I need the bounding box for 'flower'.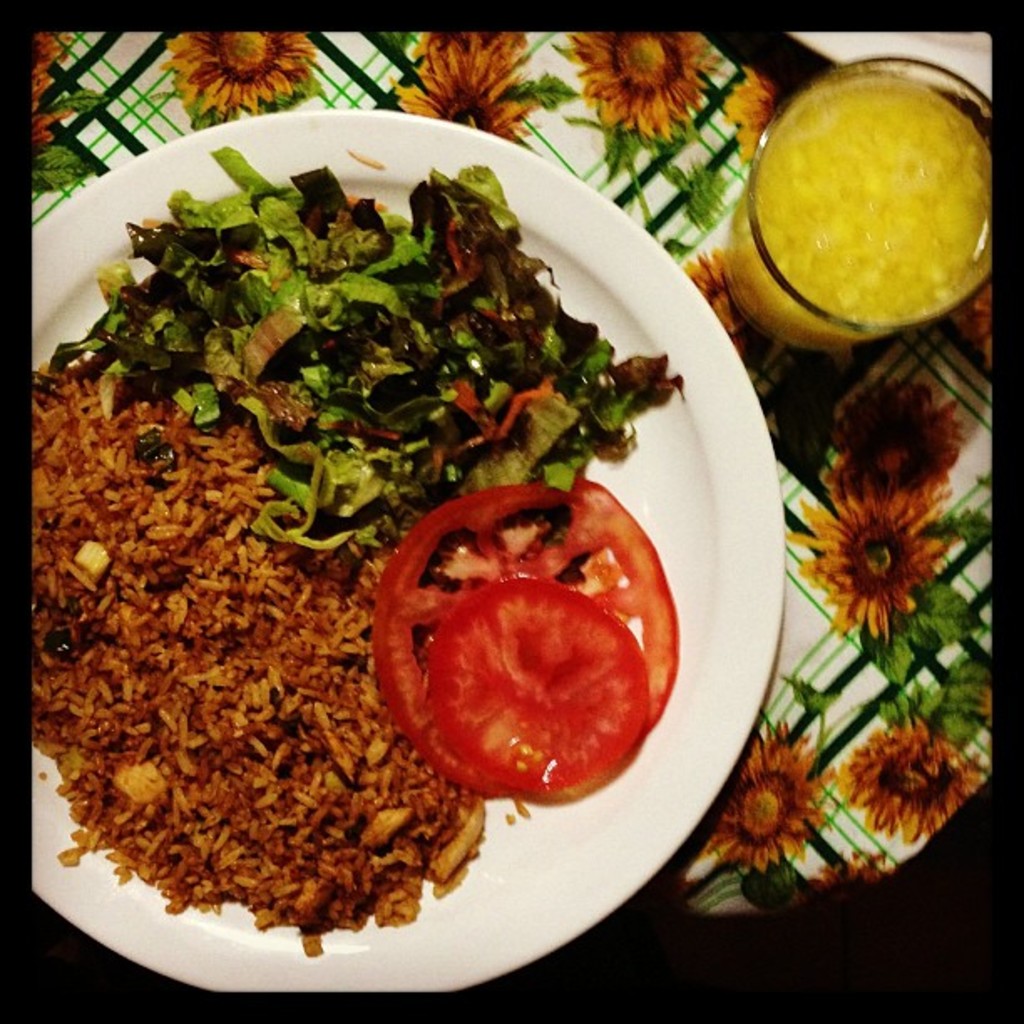
Here it is: [x1=704, y1=718, x2=822, y2=880].
